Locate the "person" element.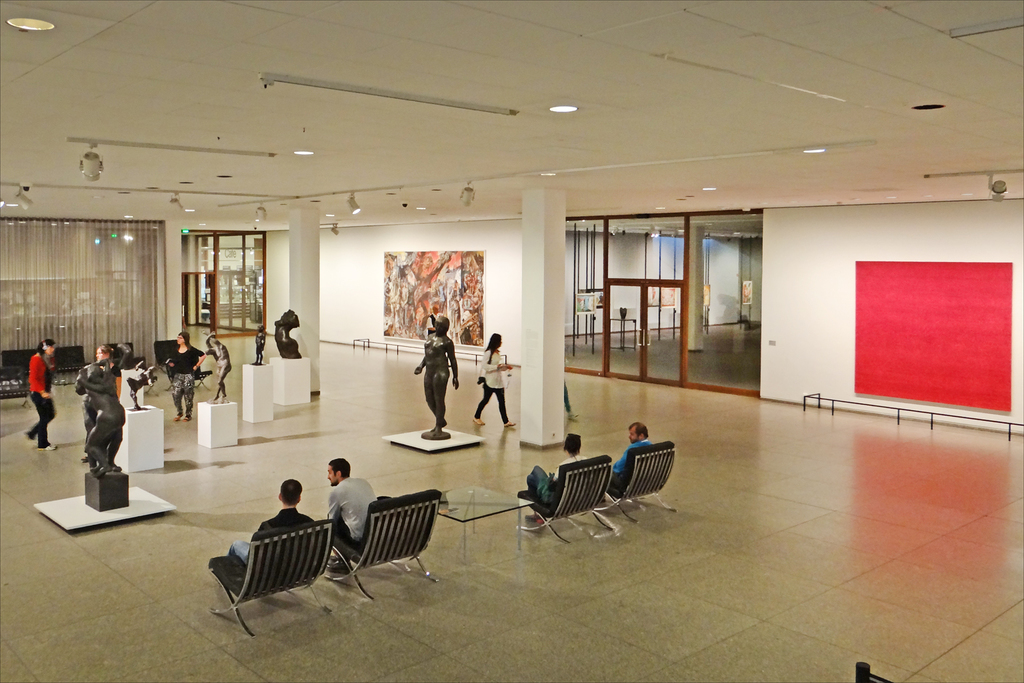
Element bbox: [x1=411, y1=317, x2=459, y2=449].
